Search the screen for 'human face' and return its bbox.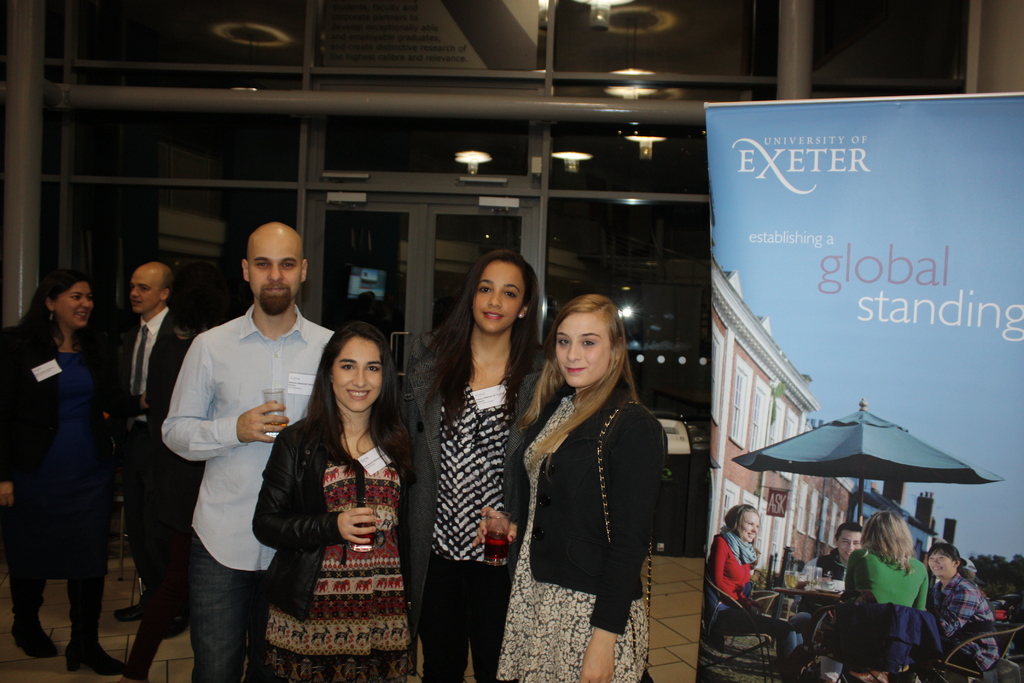
Found: select_region(555, 314, 610, 386).
